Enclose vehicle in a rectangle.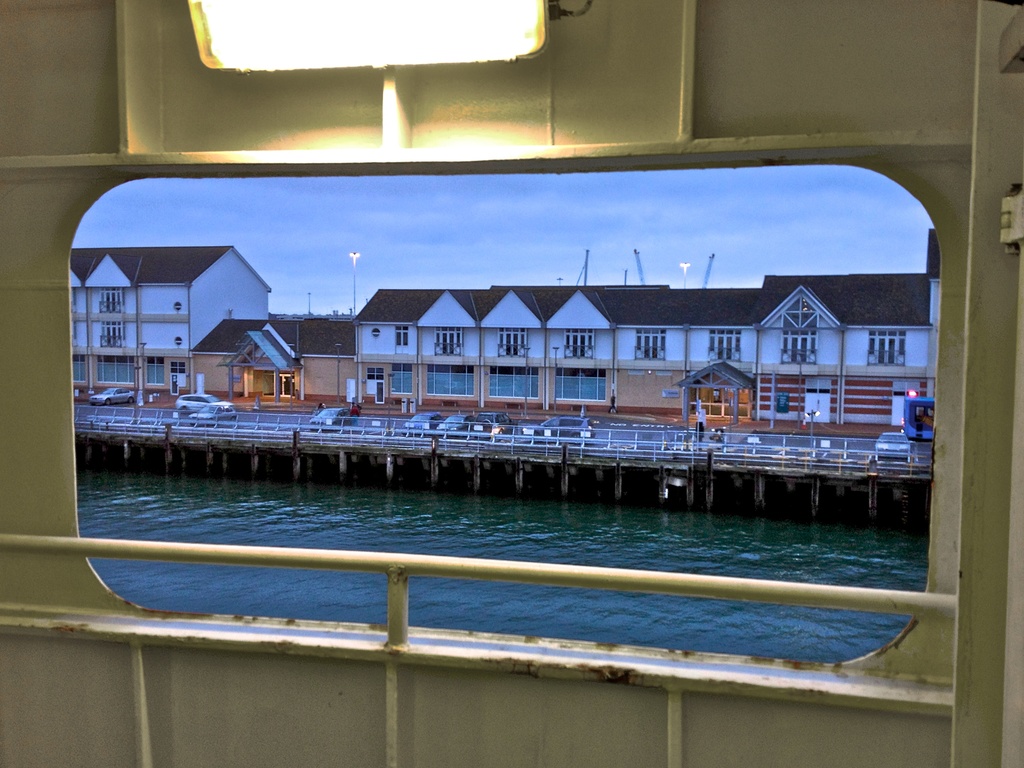
477, 412, 515, 437.
